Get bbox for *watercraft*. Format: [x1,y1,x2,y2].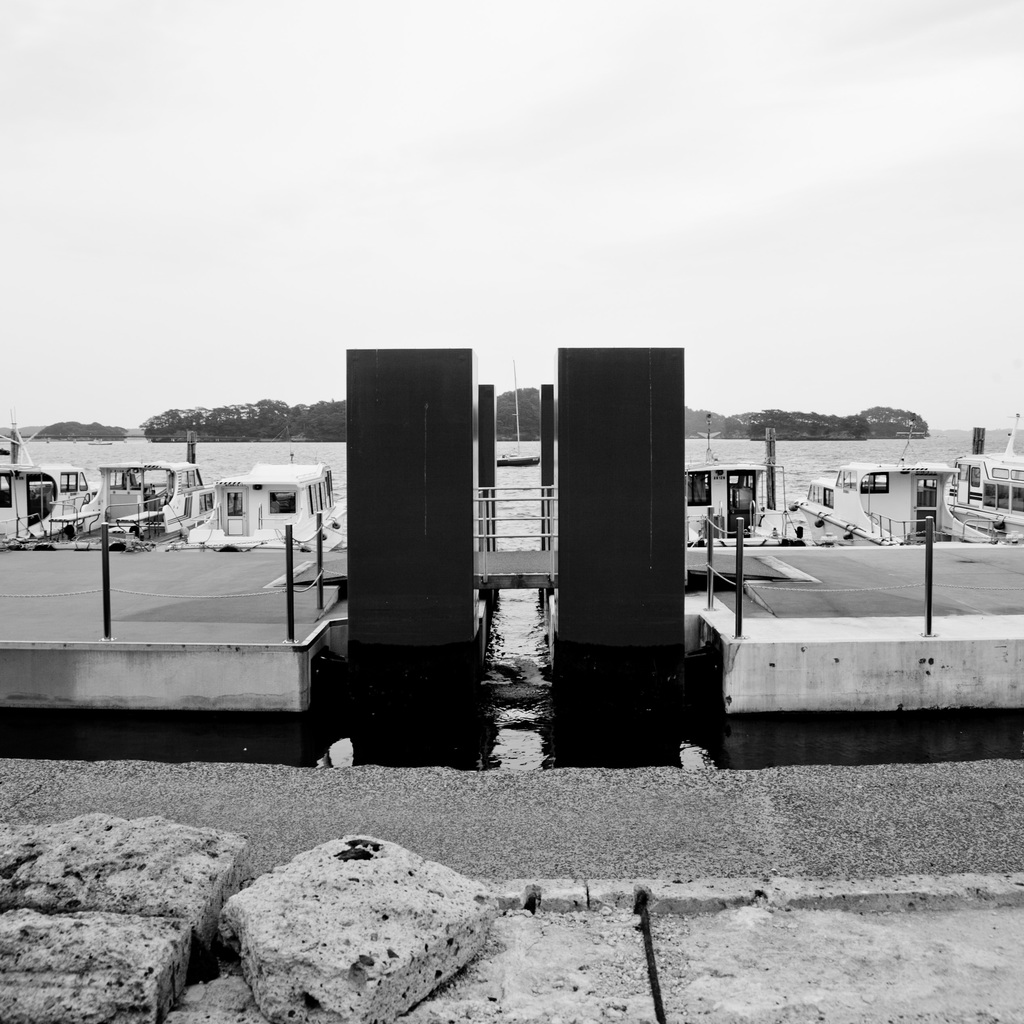
[96,458,211,548].
